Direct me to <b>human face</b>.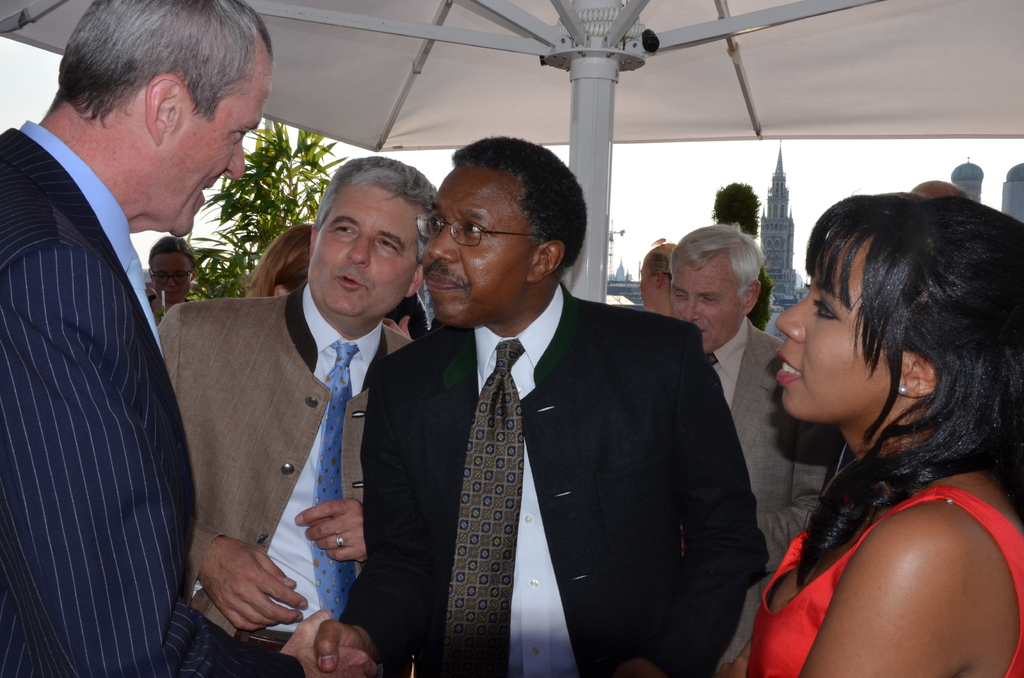
Direction: 669,249,745,353.
